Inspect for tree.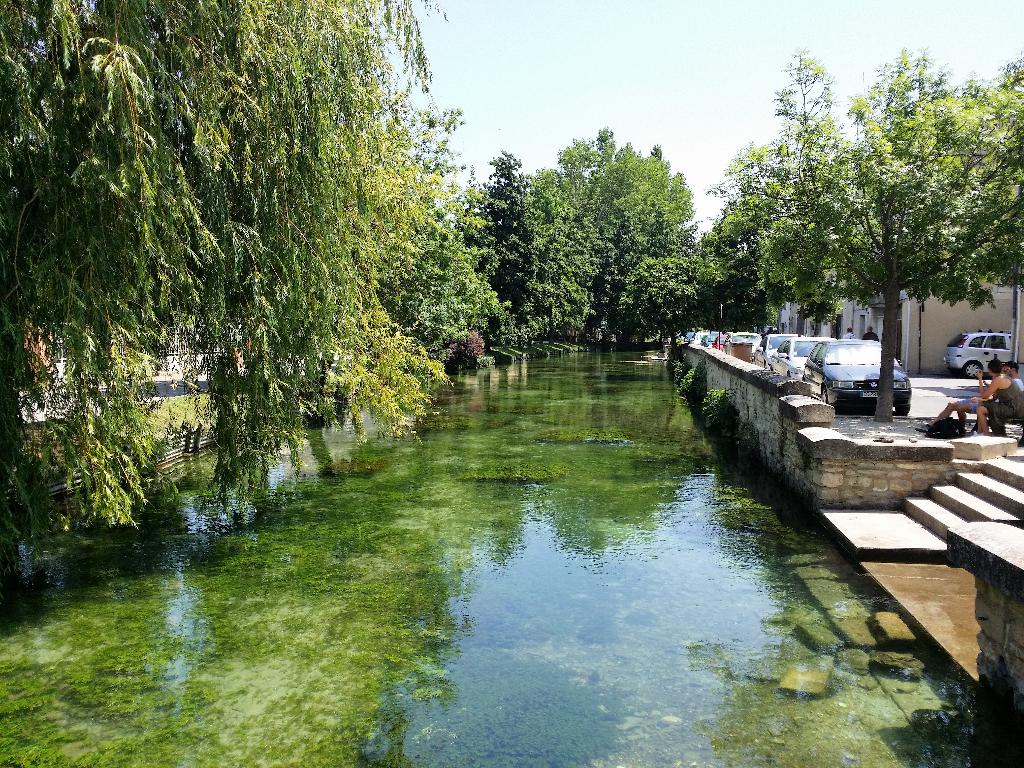
Inspection: Rect(10, 0, 550, 598).
